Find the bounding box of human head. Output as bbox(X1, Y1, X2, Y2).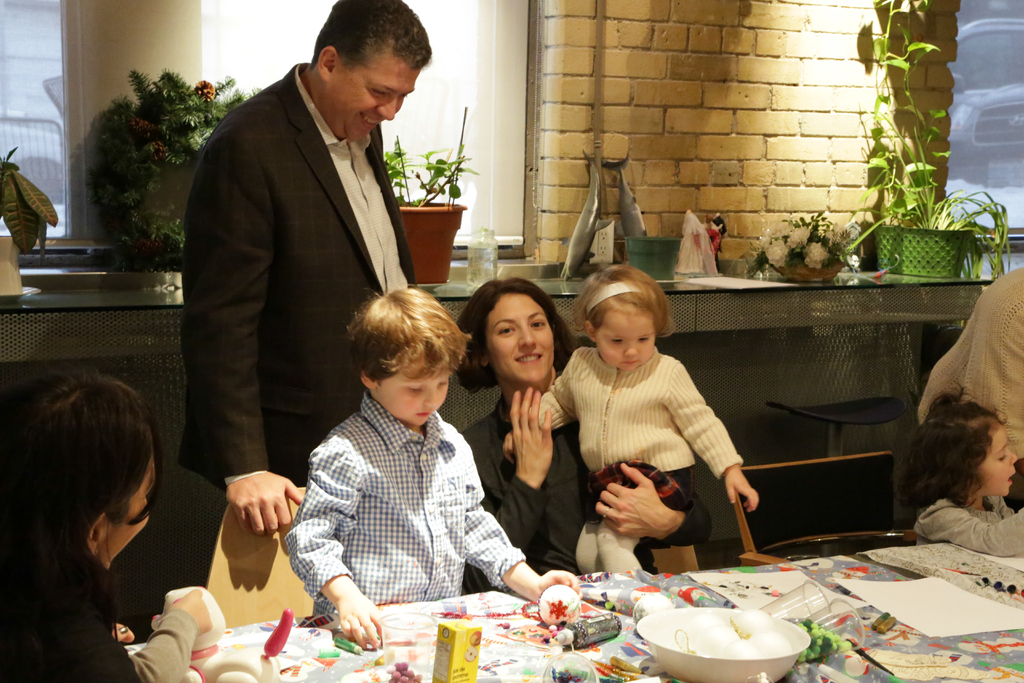
bbox(362, 290, 468, 423).
